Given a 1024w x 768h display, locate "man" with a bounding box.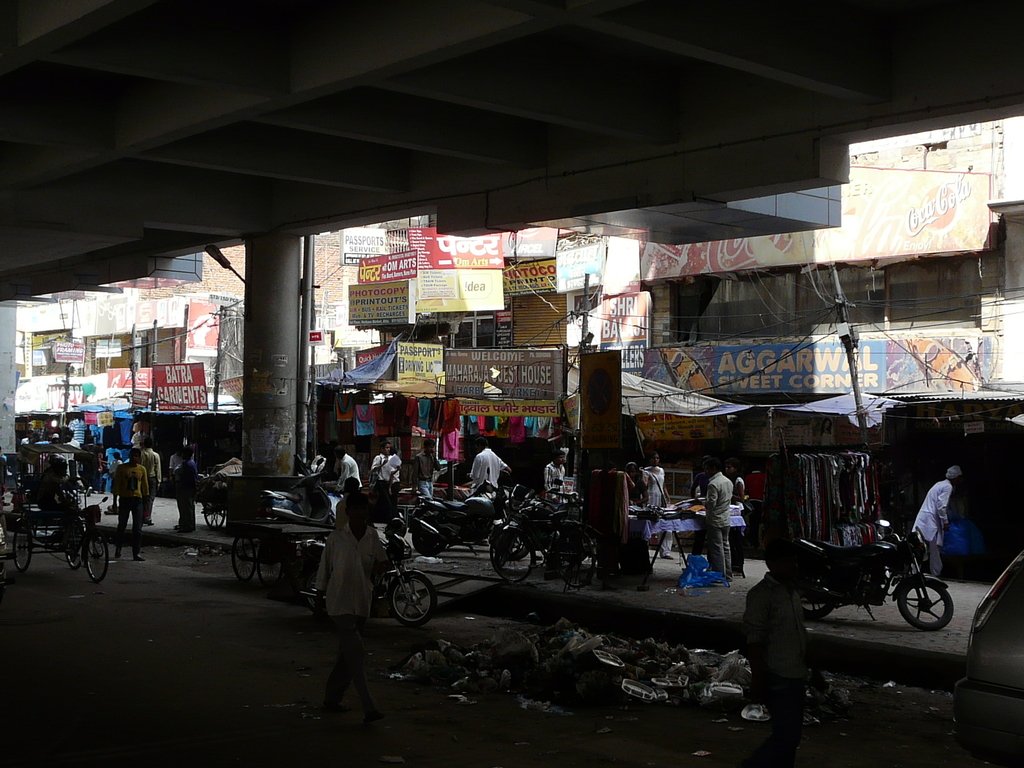
Located: crop(707, 461, 734, 584).
